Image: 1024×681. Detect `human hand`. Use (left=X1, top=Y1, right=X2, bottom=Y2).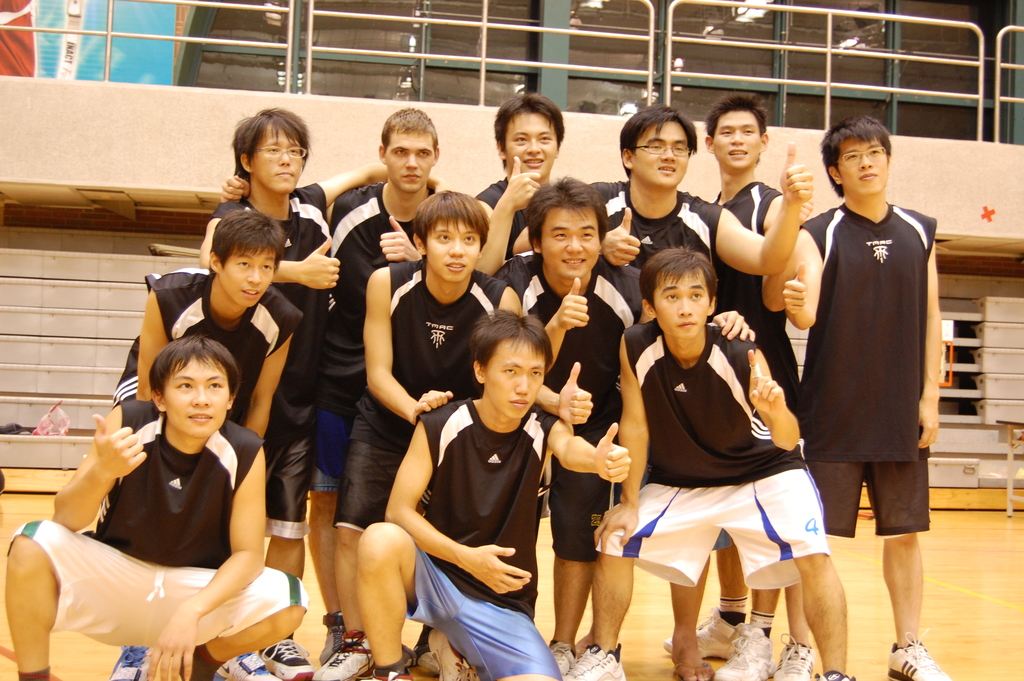
(left=379, top=215, right=418, bottom=263).
